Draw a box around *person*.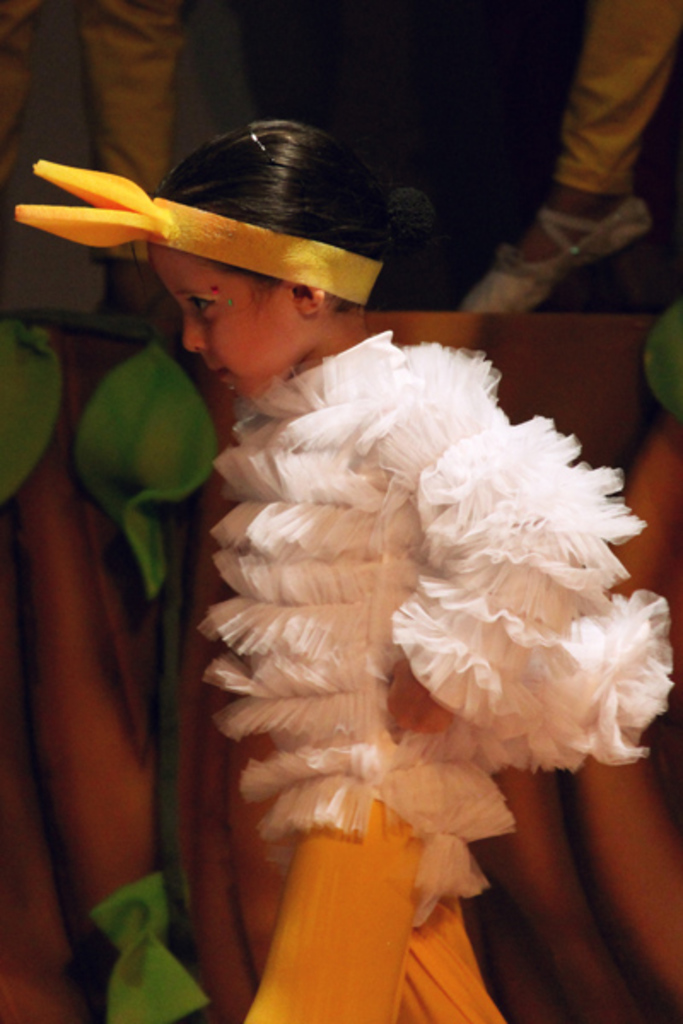
rect(461, 0, 681, 319).
